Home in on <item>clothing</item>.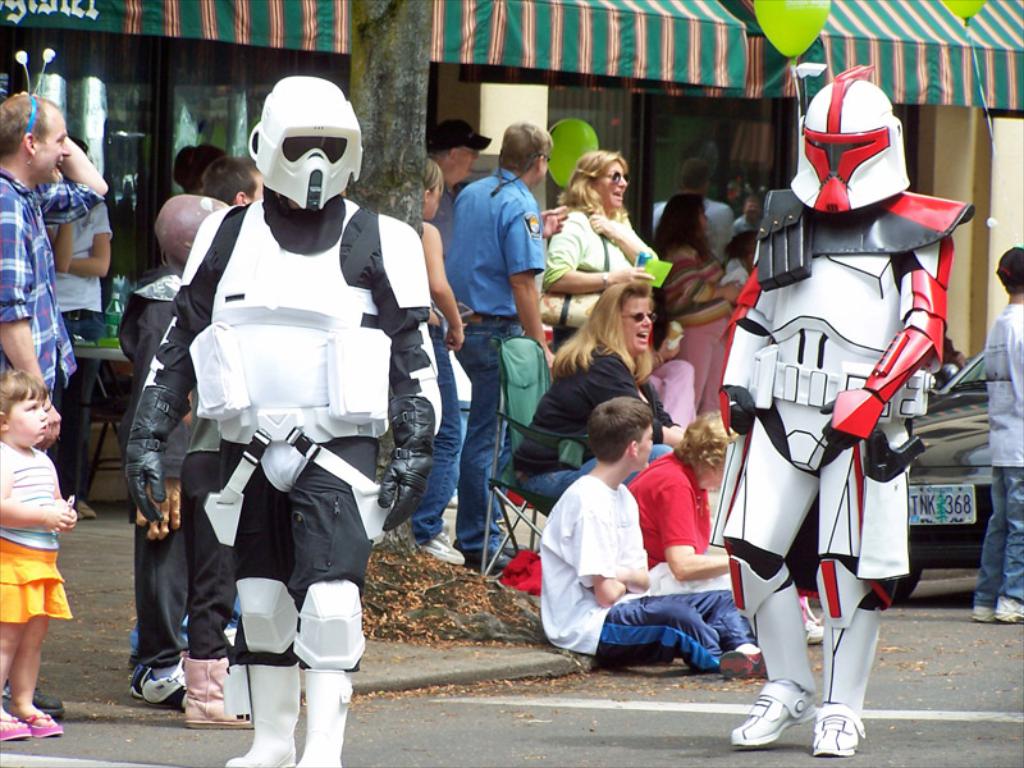
Homed in at region(974, 307, 1023, 602).
